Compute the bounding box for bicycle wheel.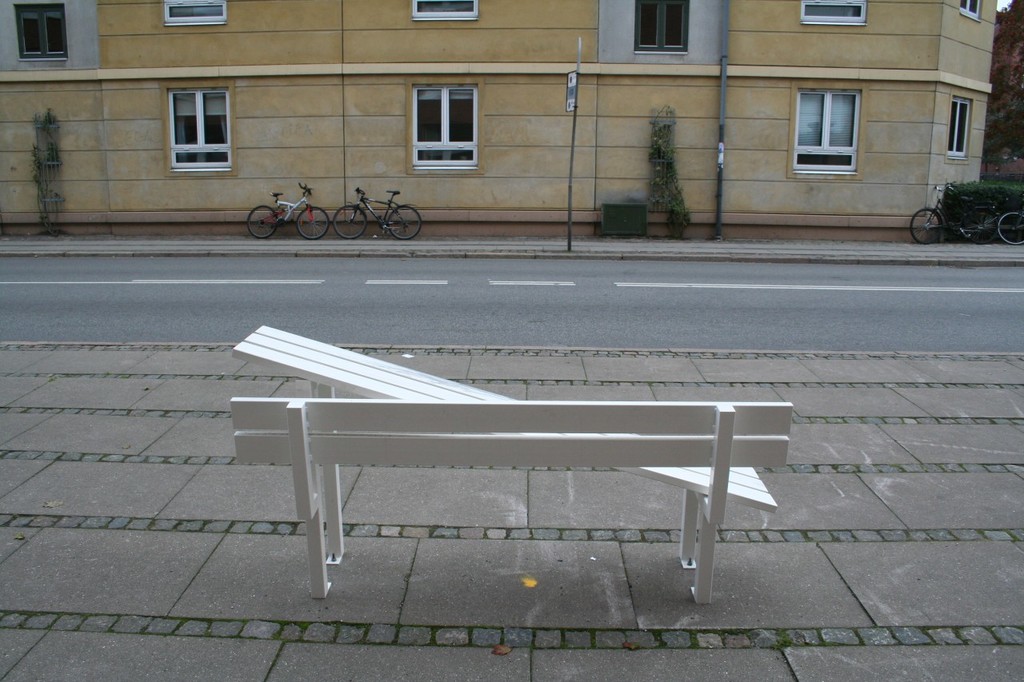
[left=331, top=204, right=370, bottom=239].
